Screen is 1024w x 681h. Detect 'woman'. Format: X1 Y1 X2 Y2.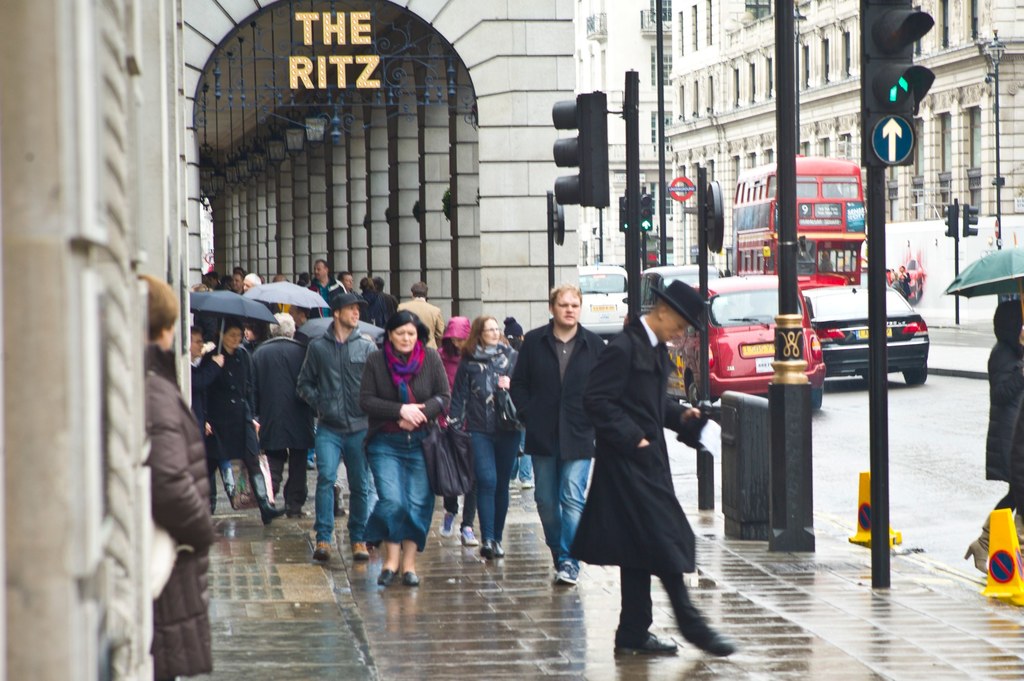
353 310 440 594.
